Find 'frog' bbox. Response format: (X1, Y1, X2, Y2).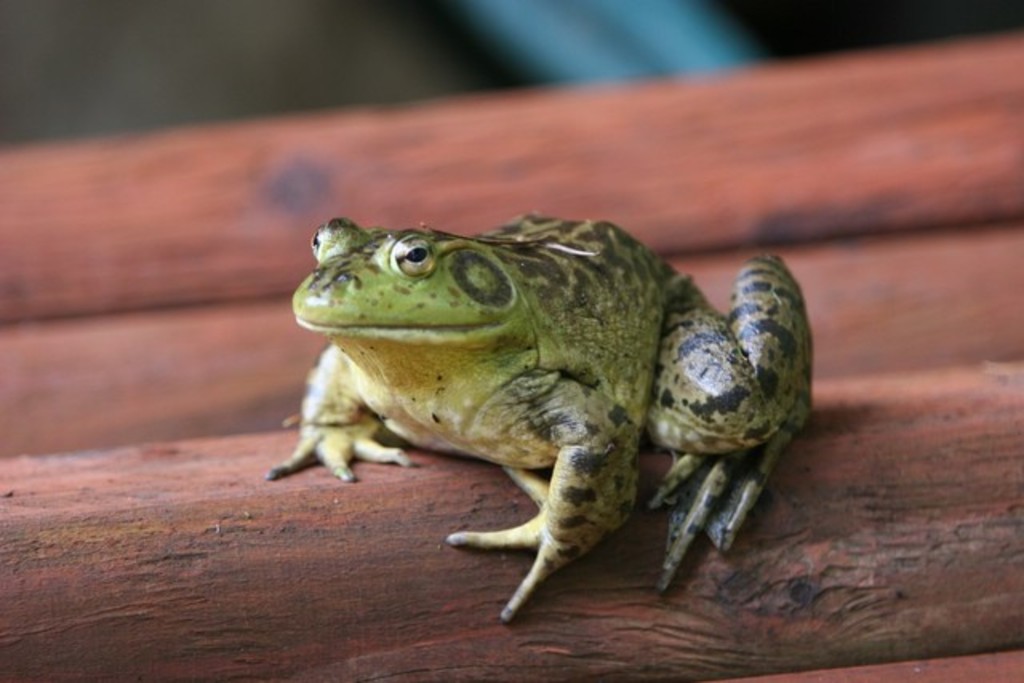
(261, 214, 811, 625).
